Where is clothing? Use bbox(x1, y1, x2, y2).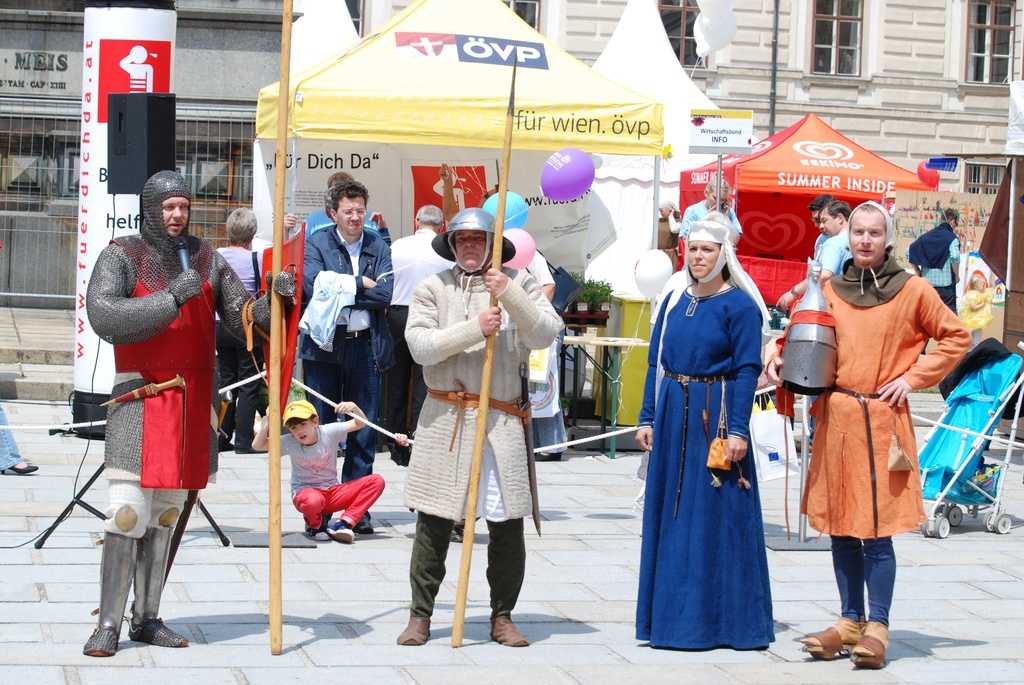
bbox(675, 201, 738, 239).
